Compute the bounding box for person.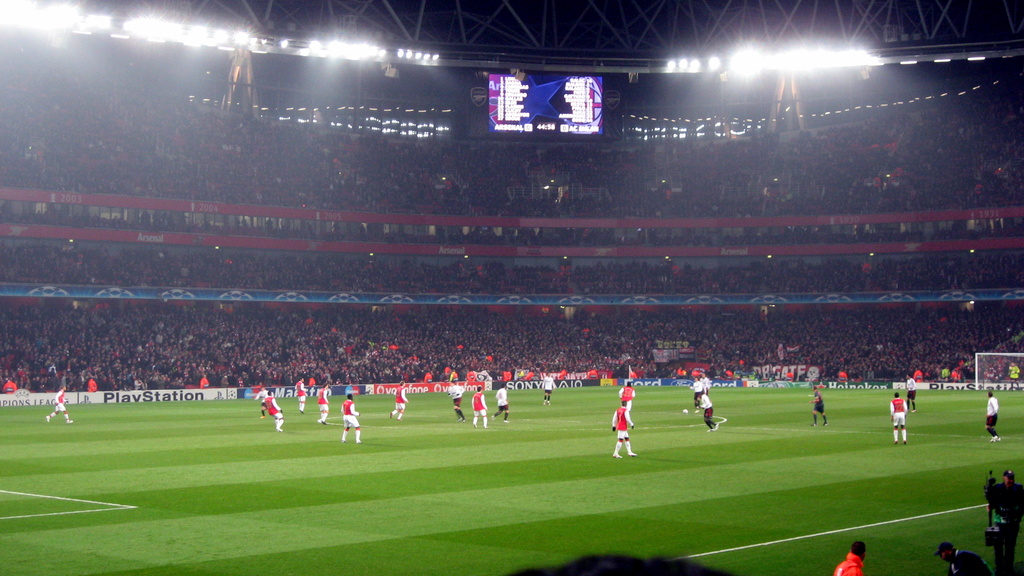
bbox=(316, 384, 335, 419).
